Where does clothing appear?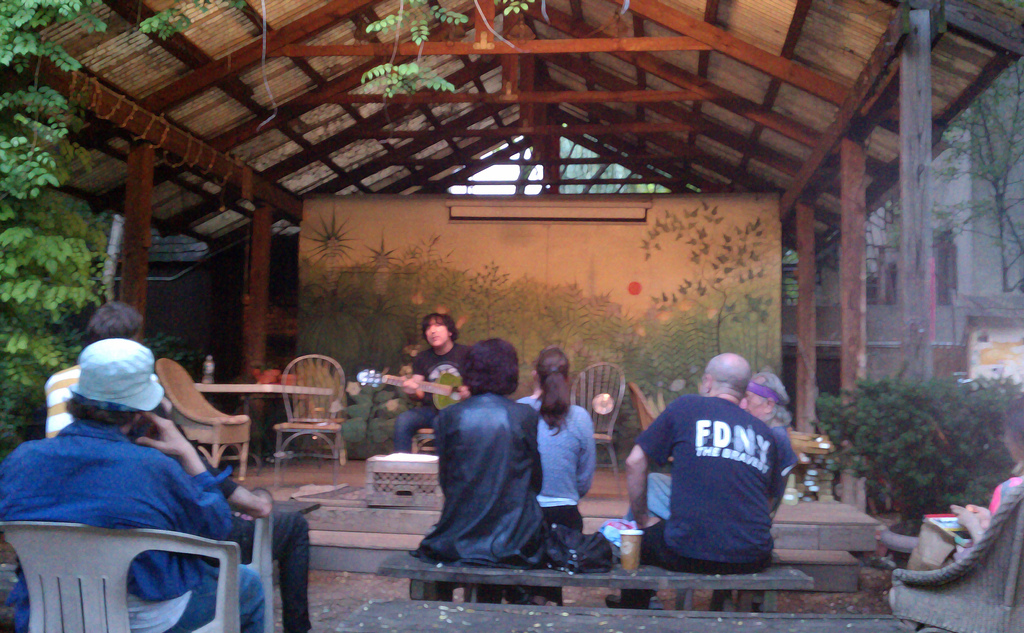
Appears at Rect(401, 391, 573, 573).
